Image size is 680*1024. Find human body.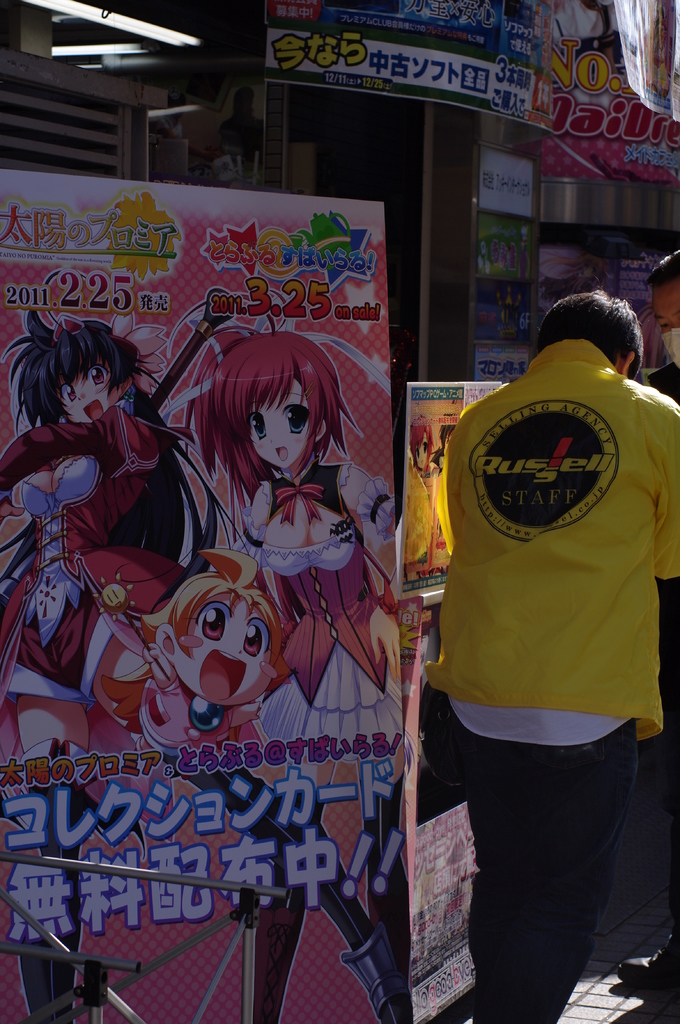
region(240, 455, 407, 1015).
